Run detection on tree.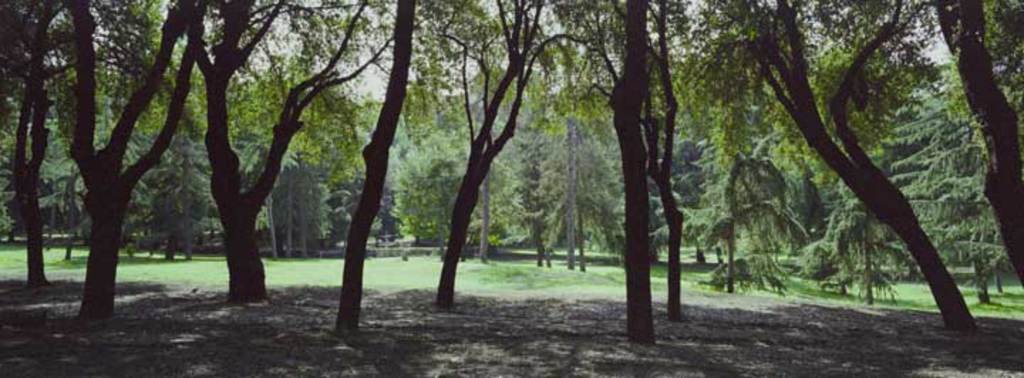
Result: rect(590, 0, 708, 304).
